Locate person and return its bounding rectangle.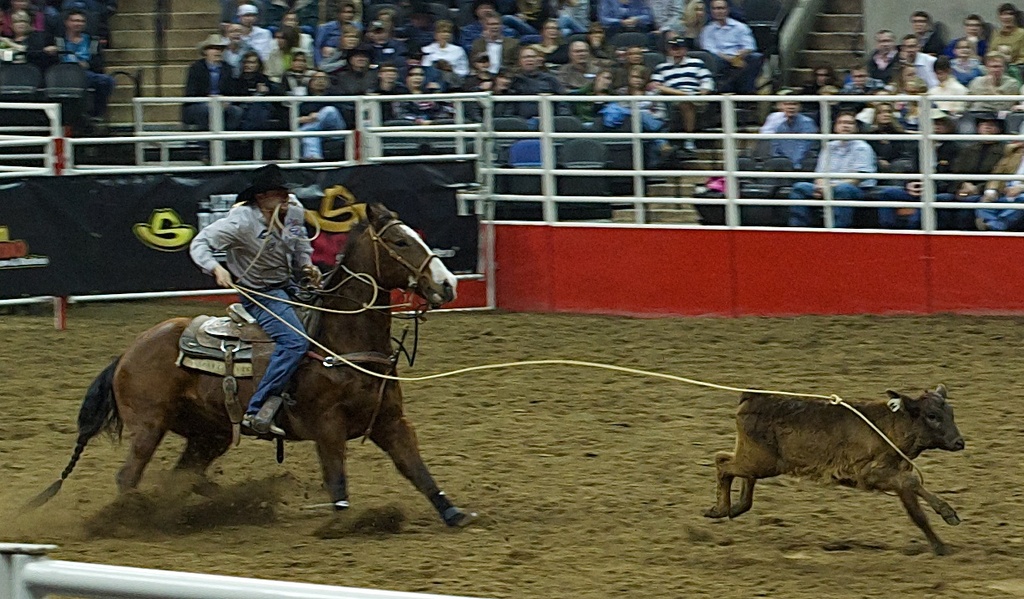
{"left": 0, "top": 6, "right": 42, "bottom": 59}.
